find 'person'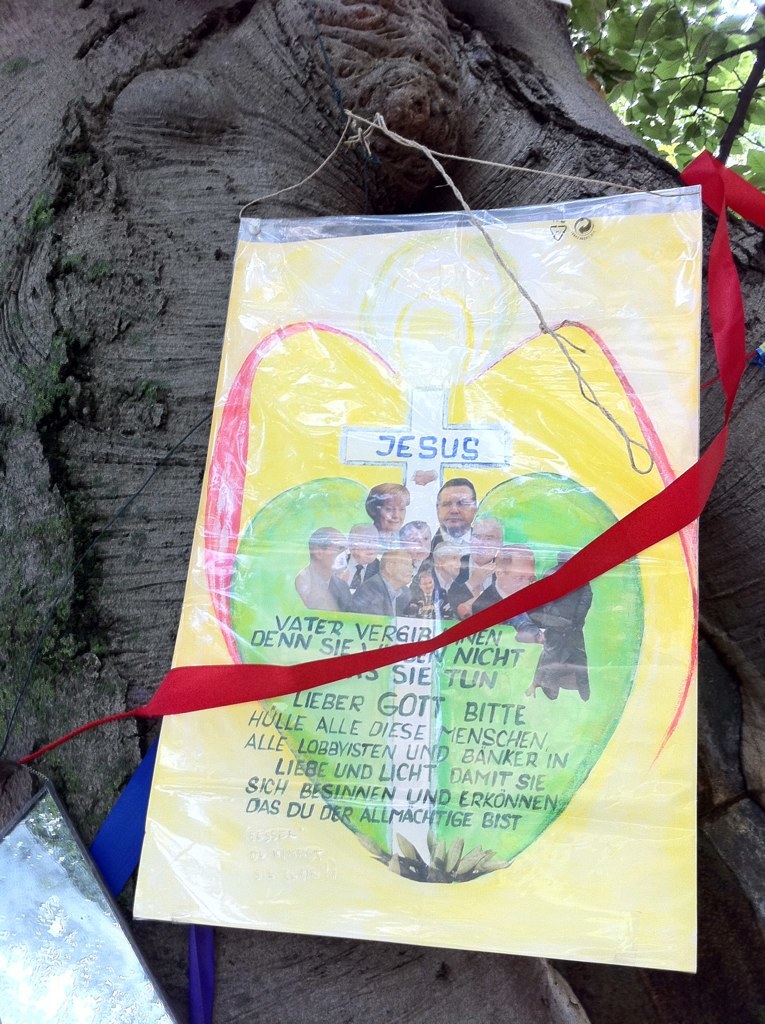
region(297, 539, 333, 617)
